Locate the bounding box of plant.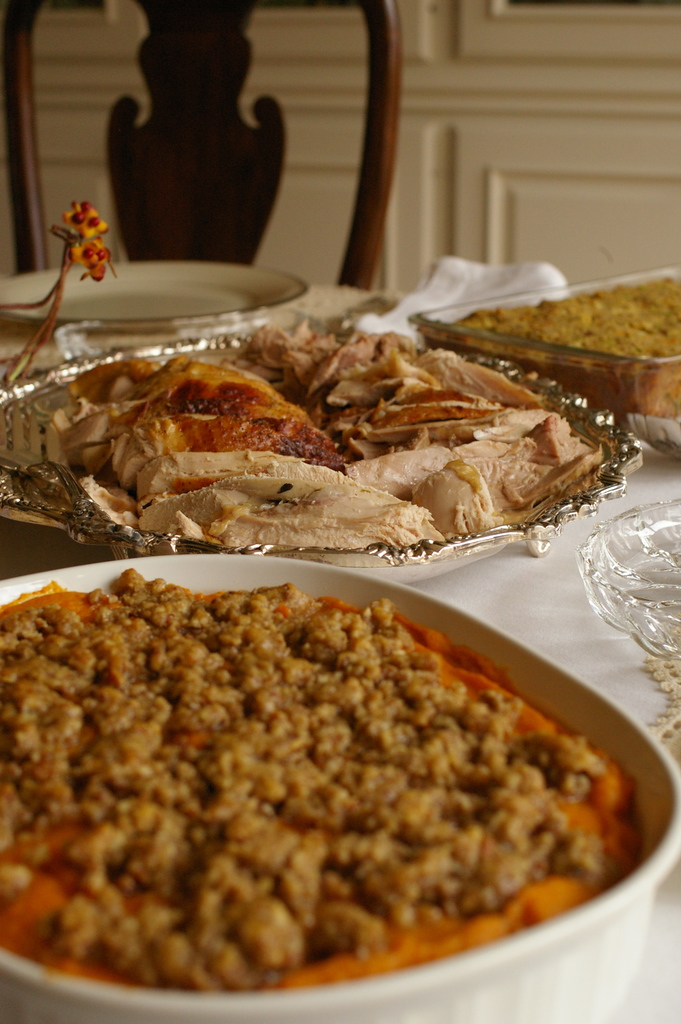
Bounding box: x1=0 y1=196 x2=112 y2=378.
